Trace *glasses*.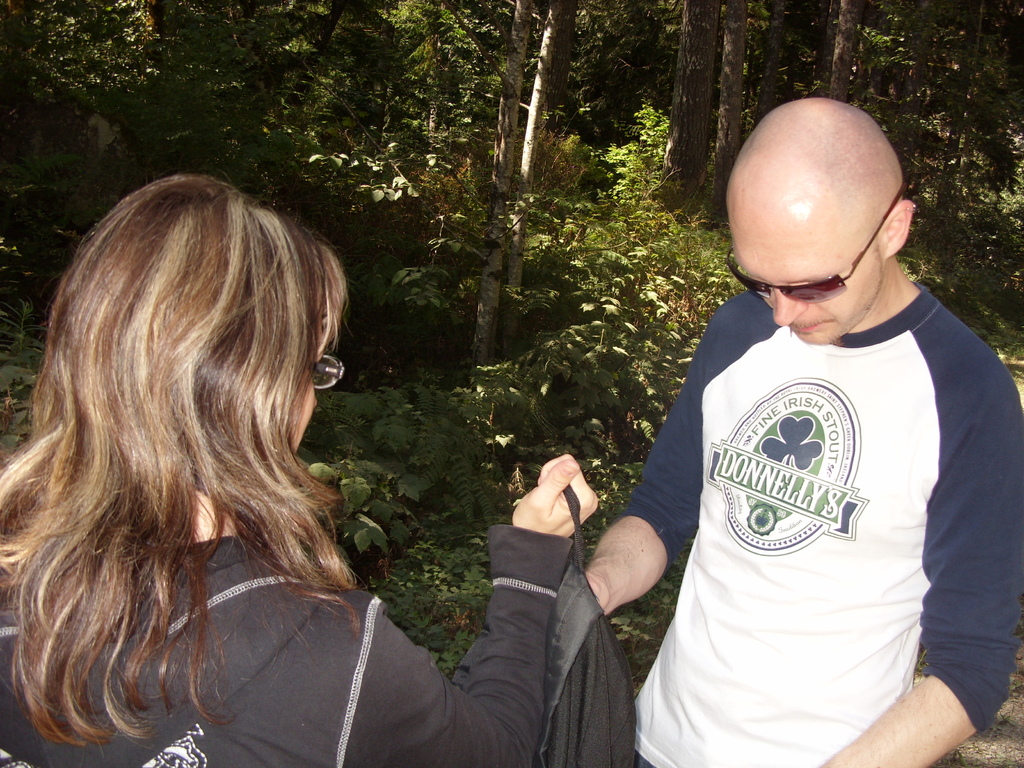
Traced to {"x1": 307, "y1": 352, "x2": 345, "y2": 388}.
